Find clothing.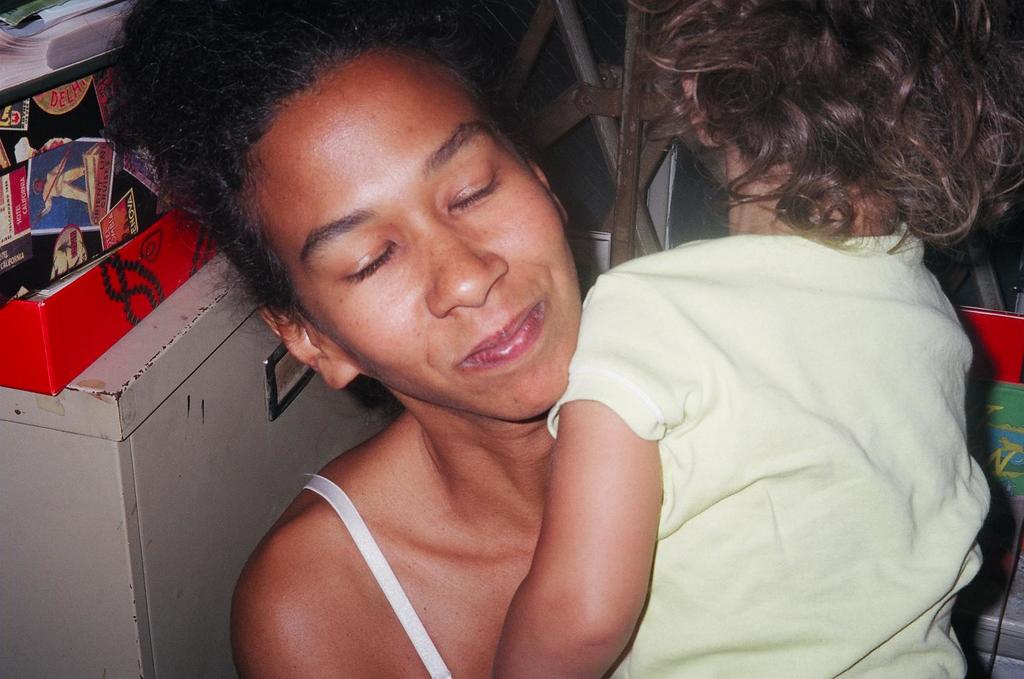
pyautogui.locateOnScreen(550, 221, 992, 678).
